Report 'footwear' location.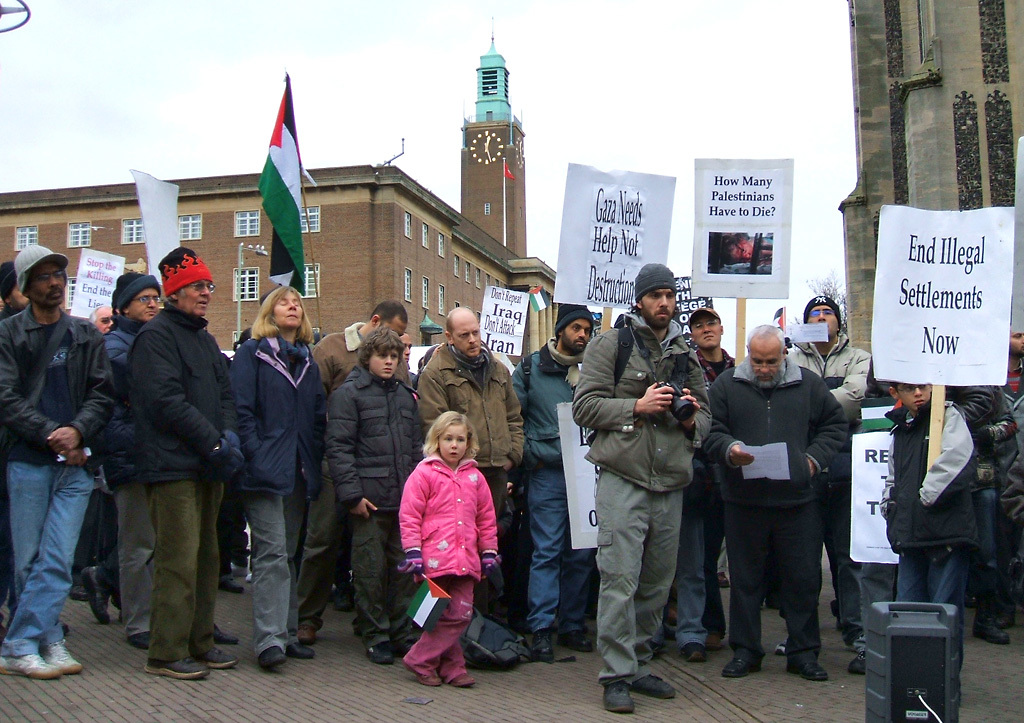
Report: [x1=81, y1=567, x2=113, y2=626].
